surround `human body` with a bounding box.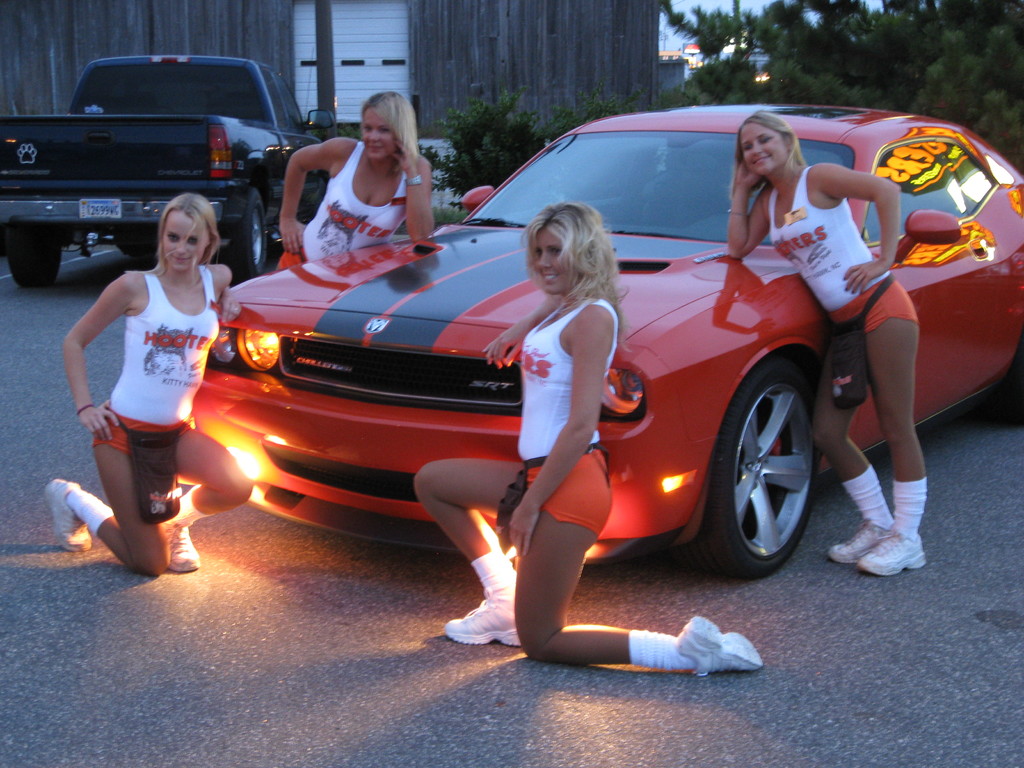
723/156/931/575.
